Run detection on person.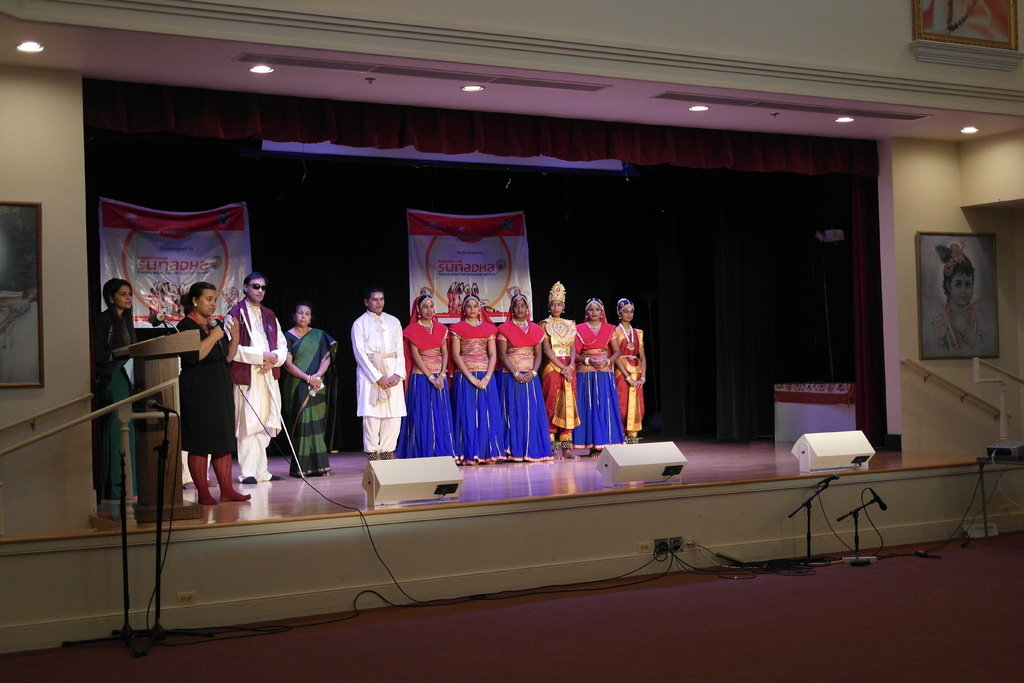
Result: <bbox>342, 280, 406, 471</bbox>.
